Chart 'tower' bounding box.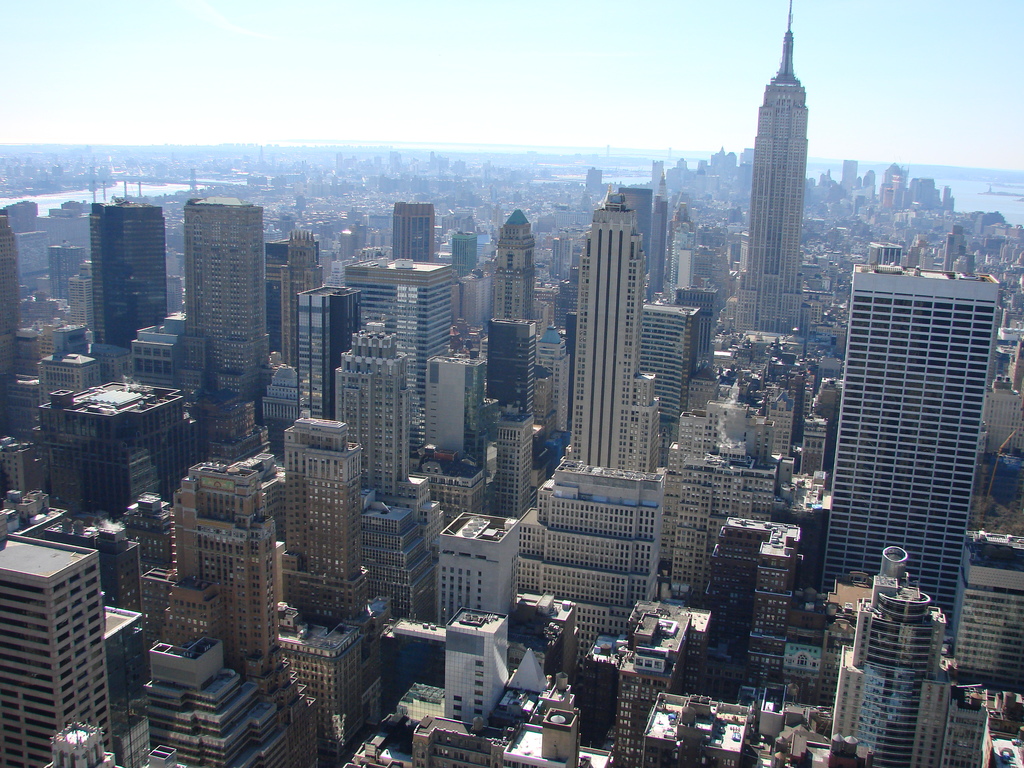
Charted: x1=93, y1=186, x2=170, y2=355.
